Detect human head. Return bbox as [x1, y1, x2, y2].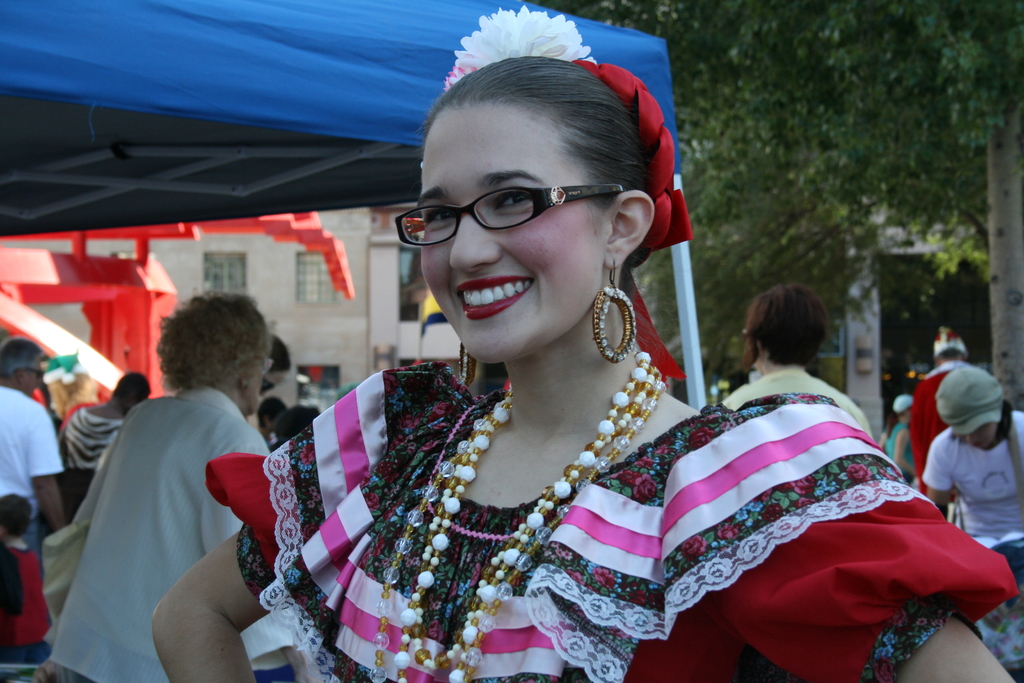
[0, 494, 35, 539].
